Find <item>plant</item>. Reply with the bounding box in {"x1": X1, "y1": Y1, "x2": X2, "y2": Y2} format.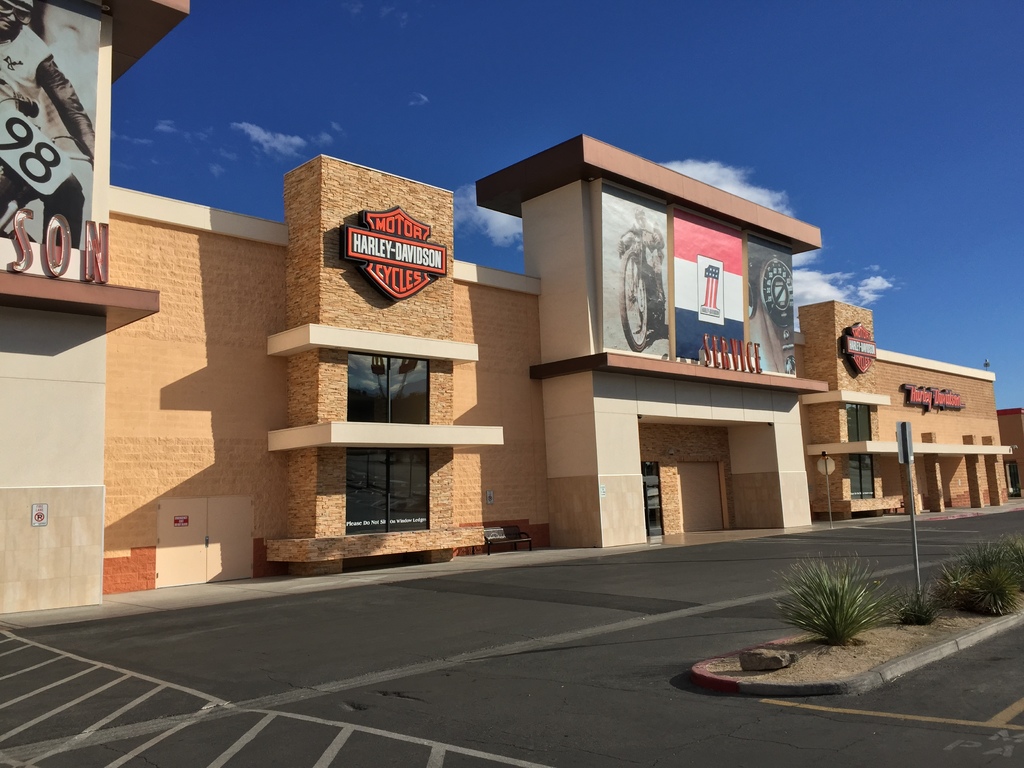
{"x1": 767, "y1": 547, "x2": 901, "y2": 663}.
